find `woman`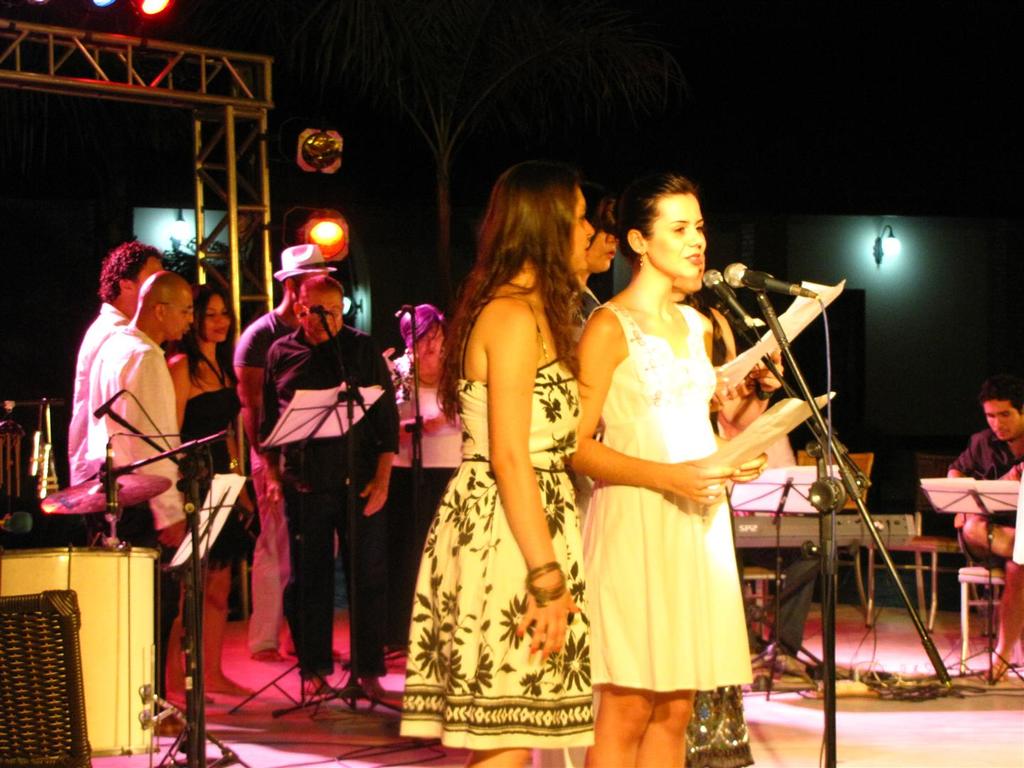
x1=383 y1=302 x2=474 y2=646
